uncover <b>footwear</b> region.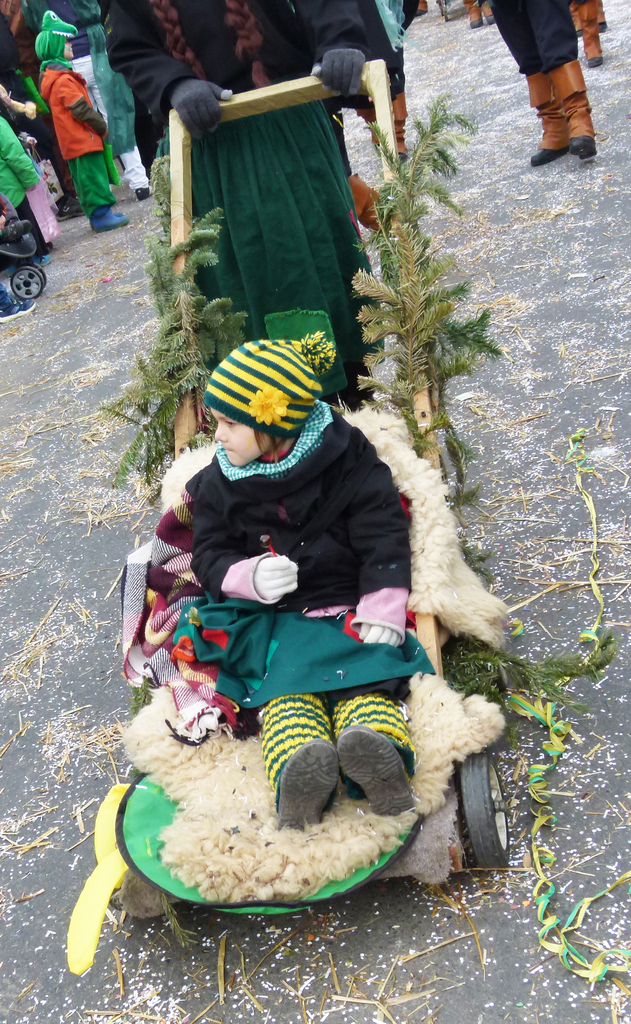
Uncovered: 89/211/132/234.
